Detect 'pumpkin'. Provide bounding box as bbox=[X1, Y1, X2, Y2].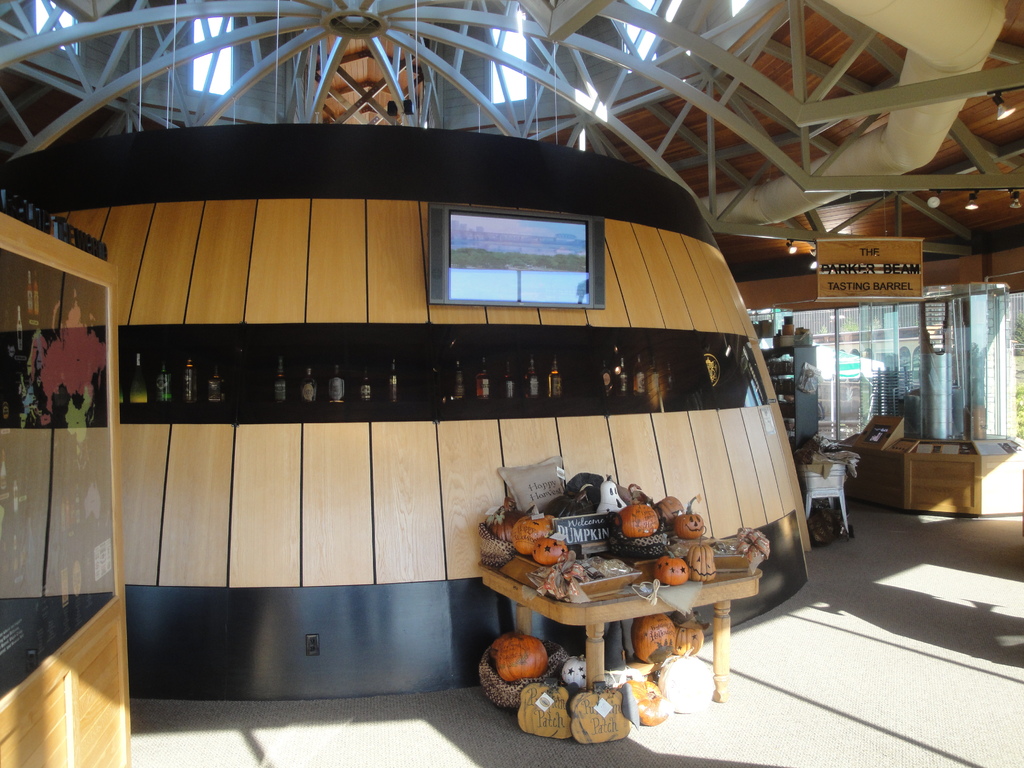
bbox=[674, 495, 702, 540].
